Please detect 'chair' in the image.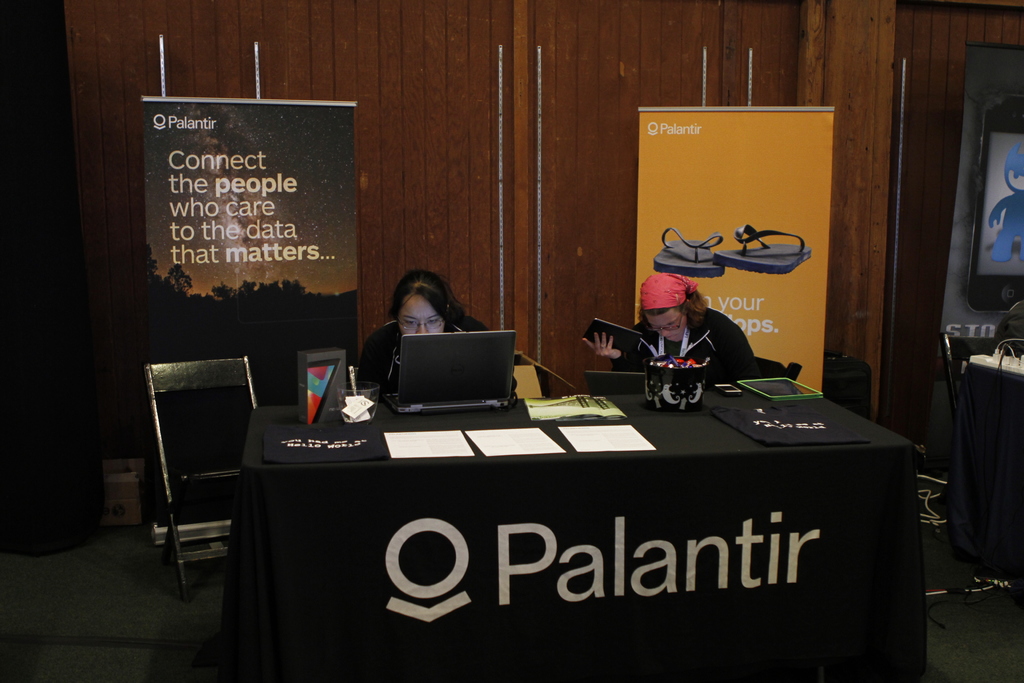
bbox(941, 332, 976, 418).
